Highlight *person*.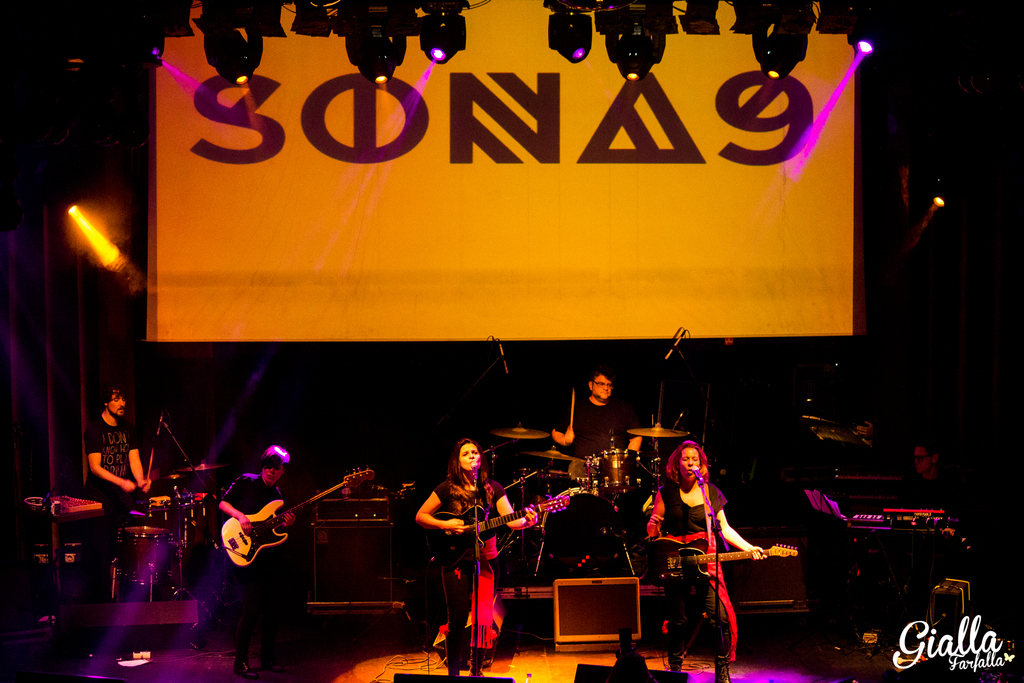
Highlighted region: [82,383,156,540].
